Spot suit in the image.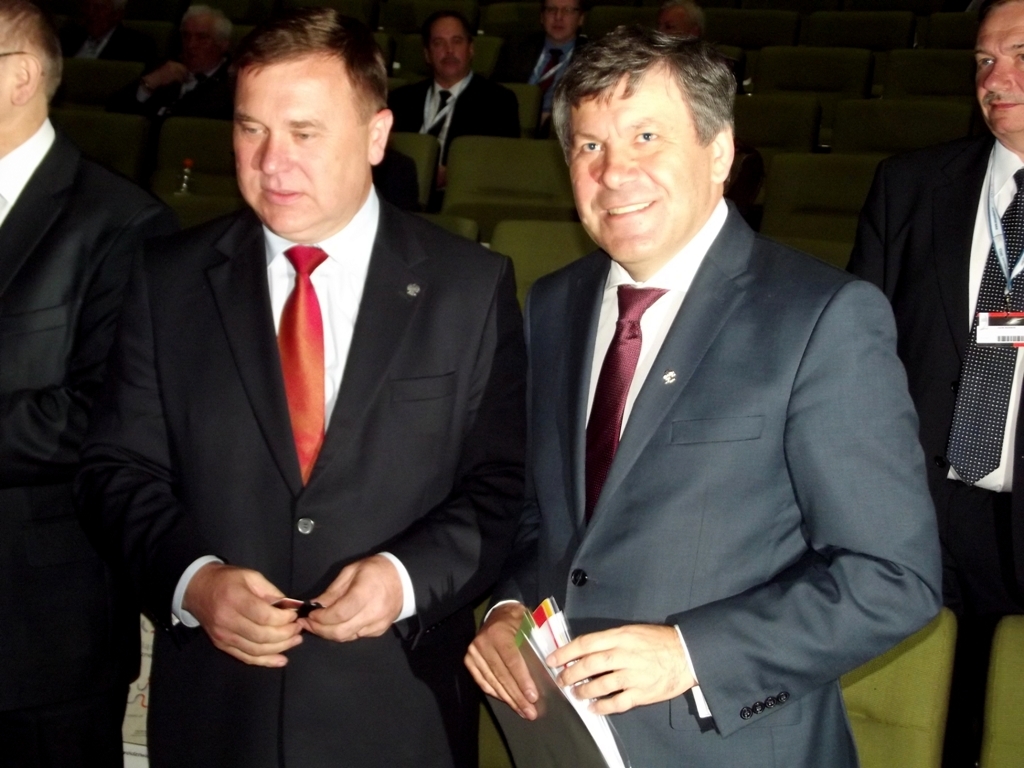
suit found at 81, 202, 547, 767.
